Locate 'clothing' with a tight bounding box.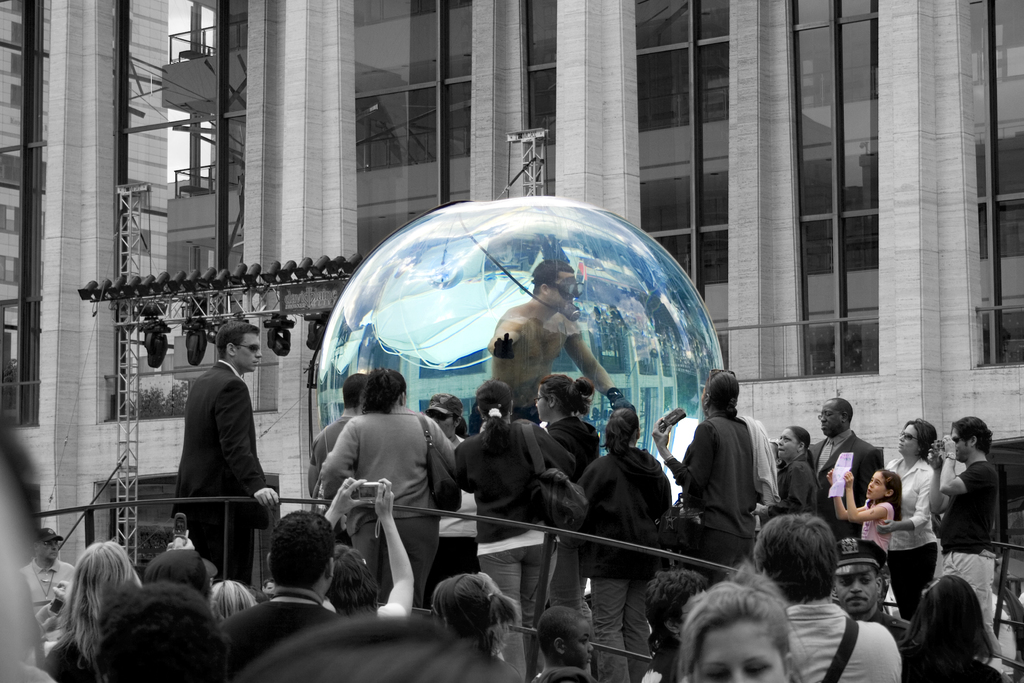
bbox(326, 404, 461, 607).
